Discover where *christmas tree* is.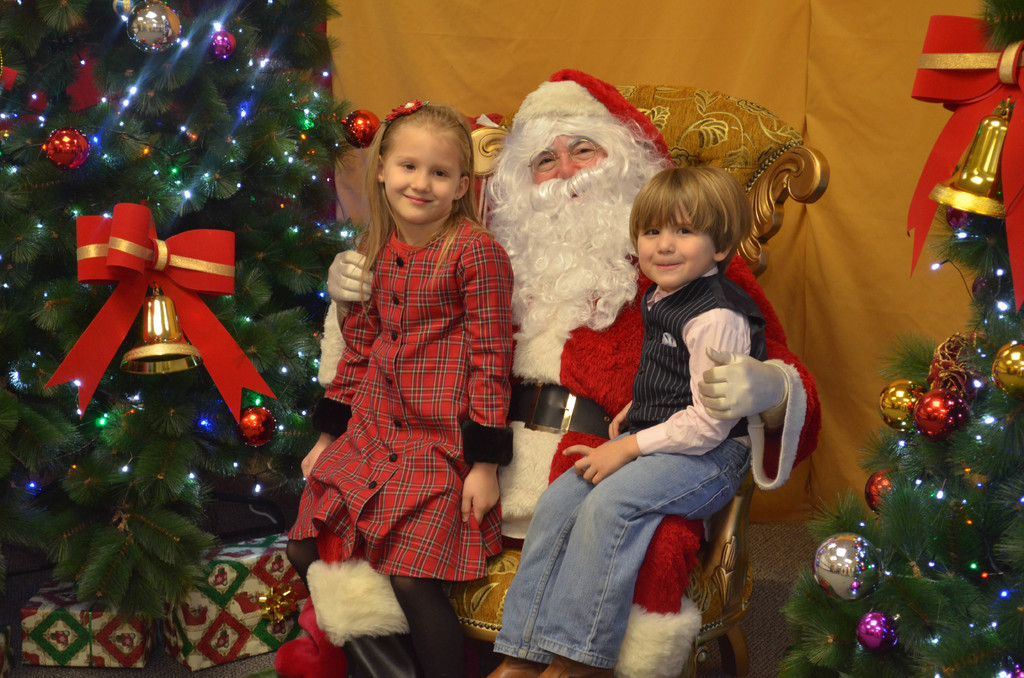
Discovered at BBox(775, 0, 1023, 677).
